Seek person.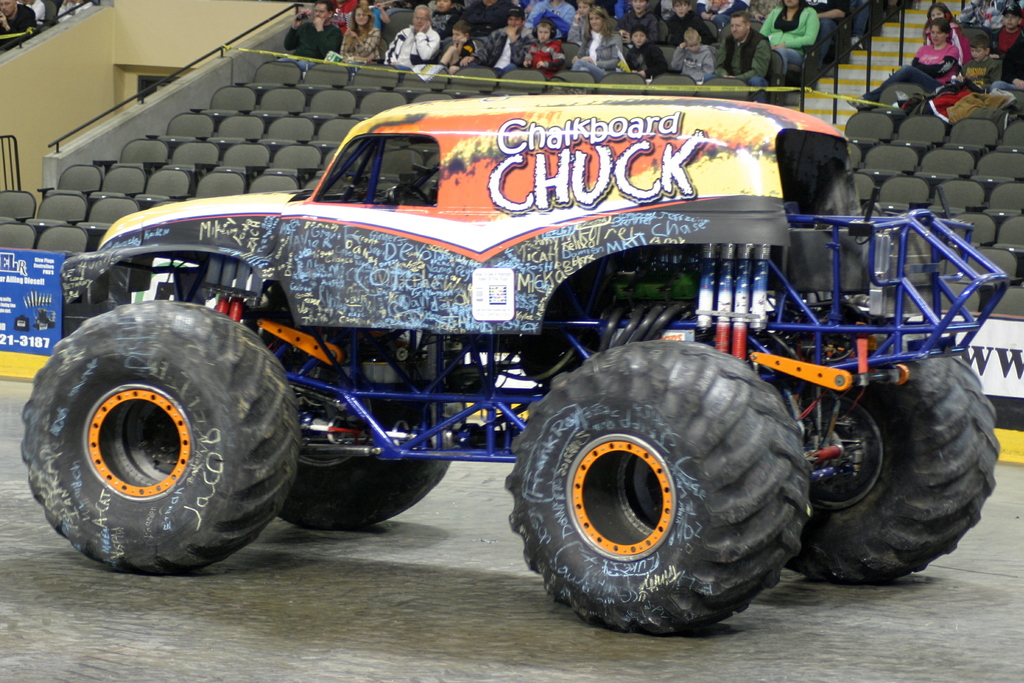
bbox=[990, 33, 1023, 96].
